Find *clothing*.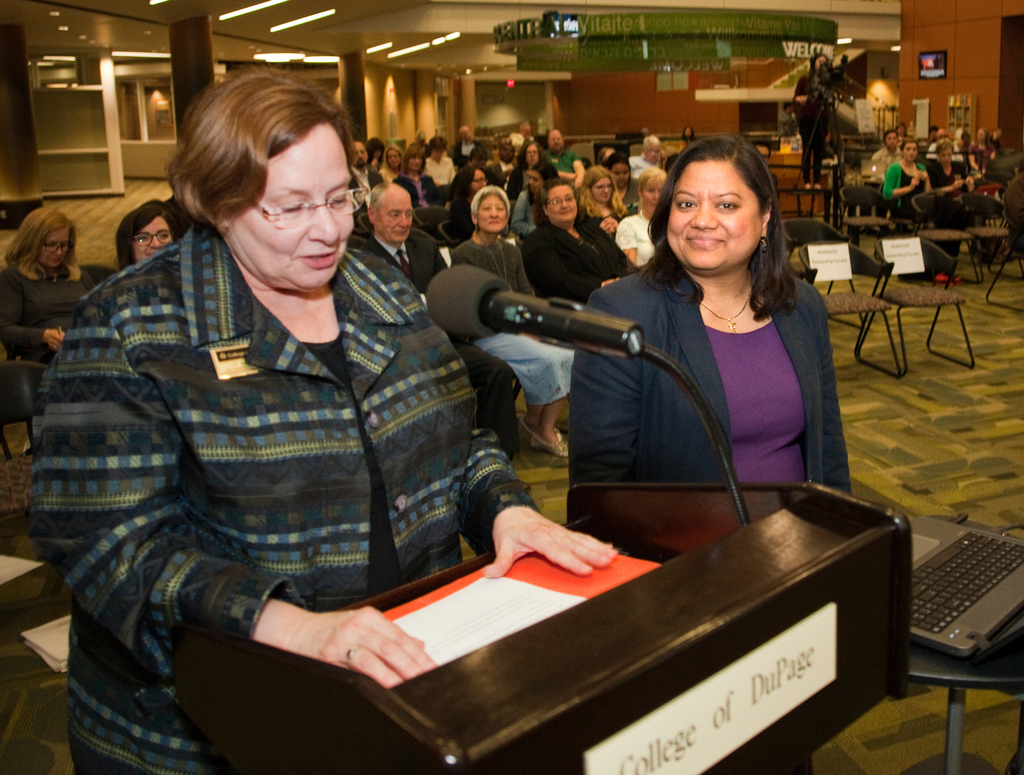
394, 170, 446, 218.
